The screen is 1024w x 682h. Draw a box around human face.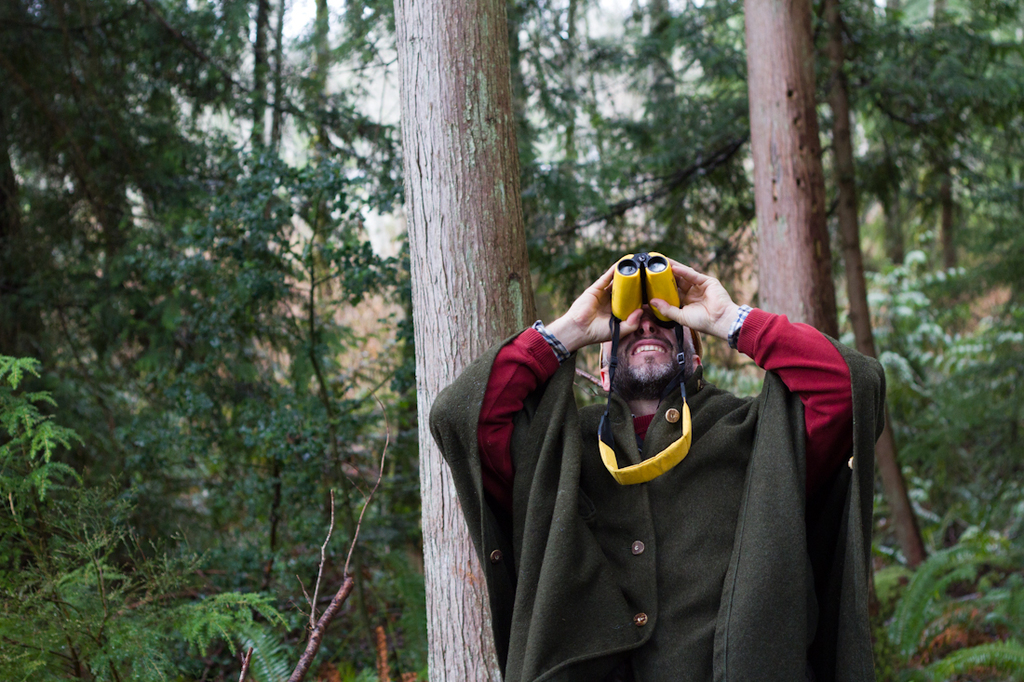
x1=598, y1=312, x2=696, y2=390.
